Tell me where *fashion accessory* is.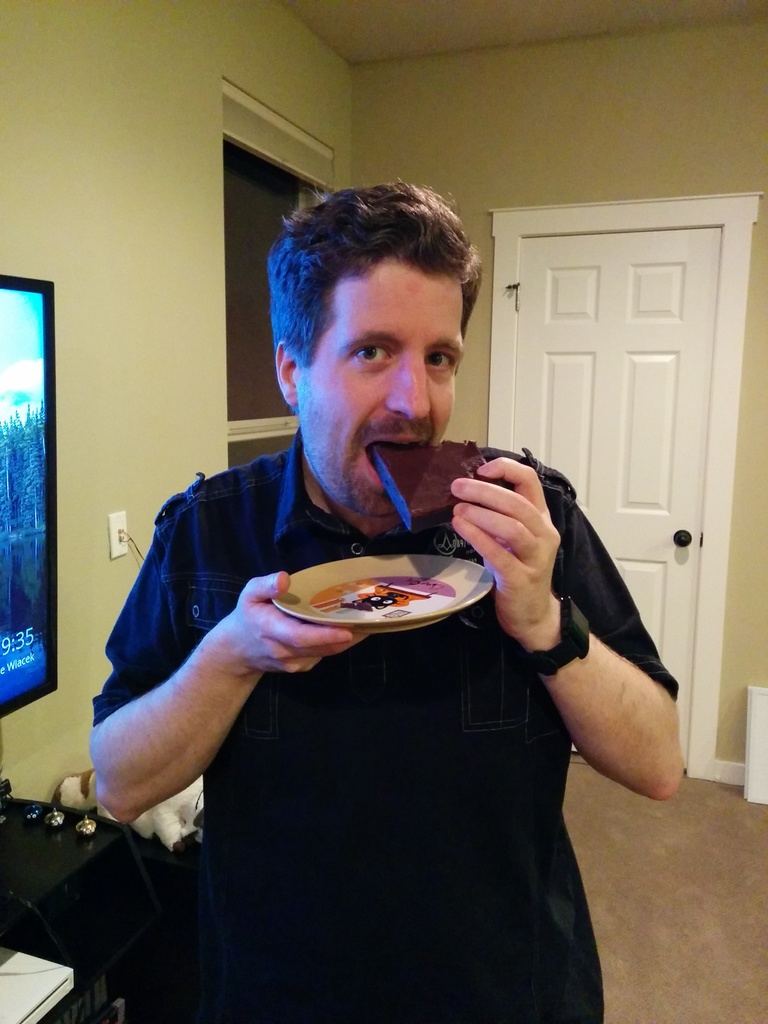
*fashion accessory* is at locate(517, 589, 594, 684).
